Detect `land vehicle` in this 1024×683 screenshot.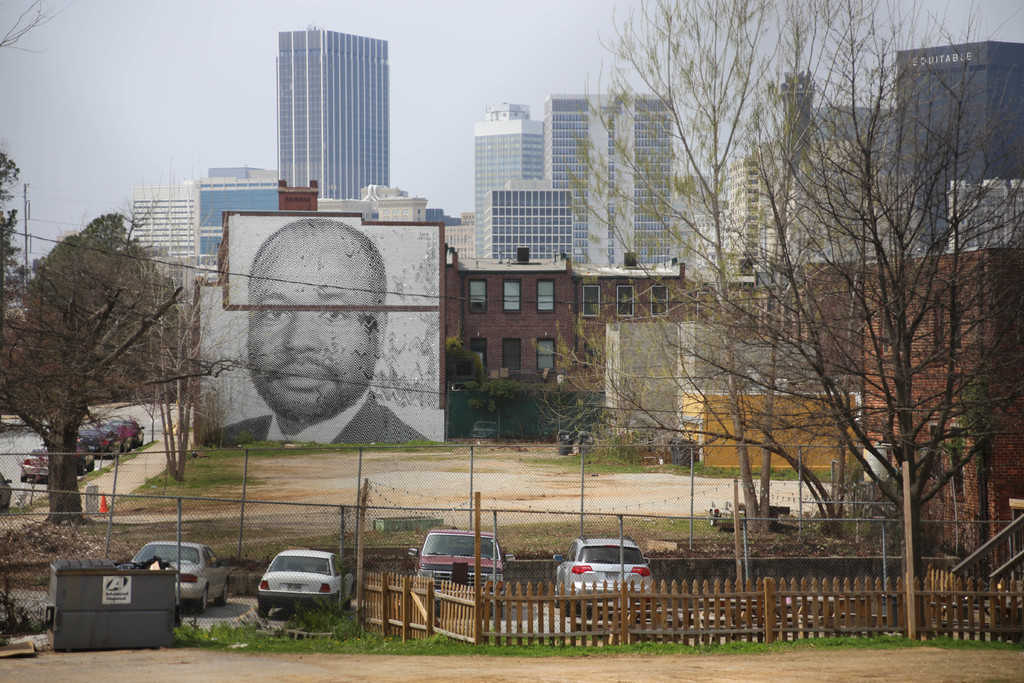
Detection: (470,420,501,442).
